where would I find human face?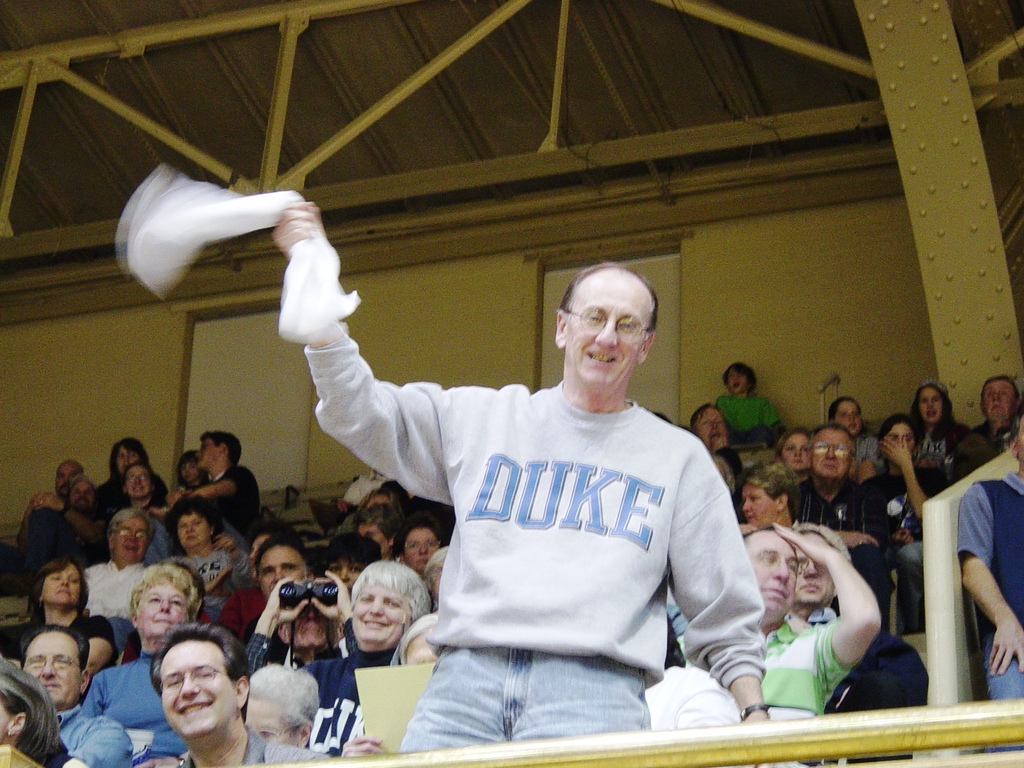
At detection(1015, 413, 1023, 463).
